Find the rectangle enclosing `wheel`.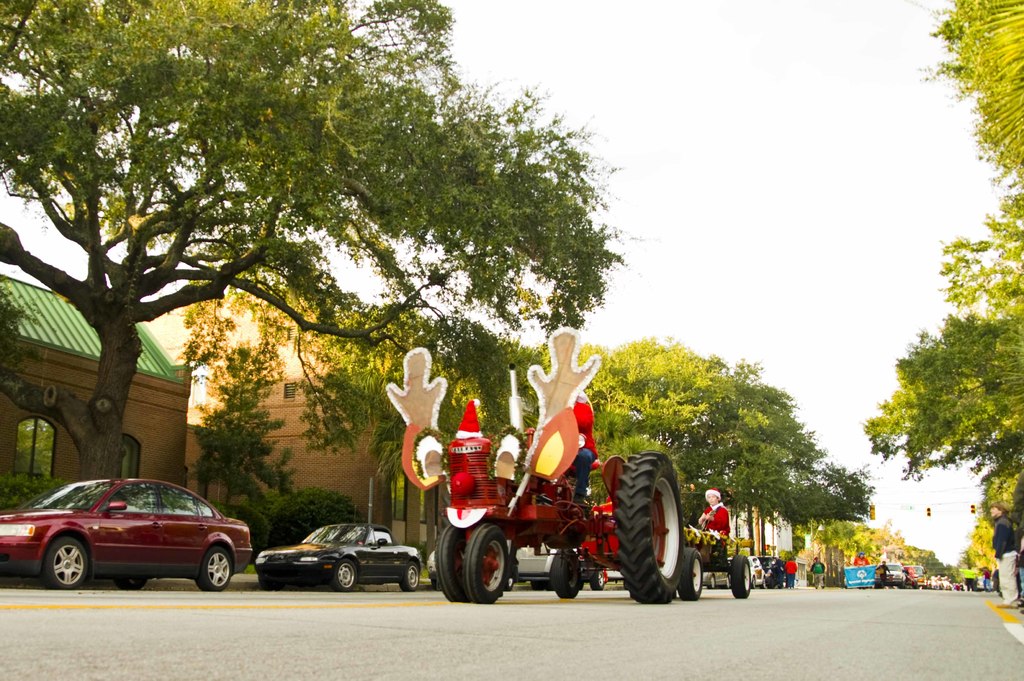
x1=44, y1=539, x2=87, y2=586.
